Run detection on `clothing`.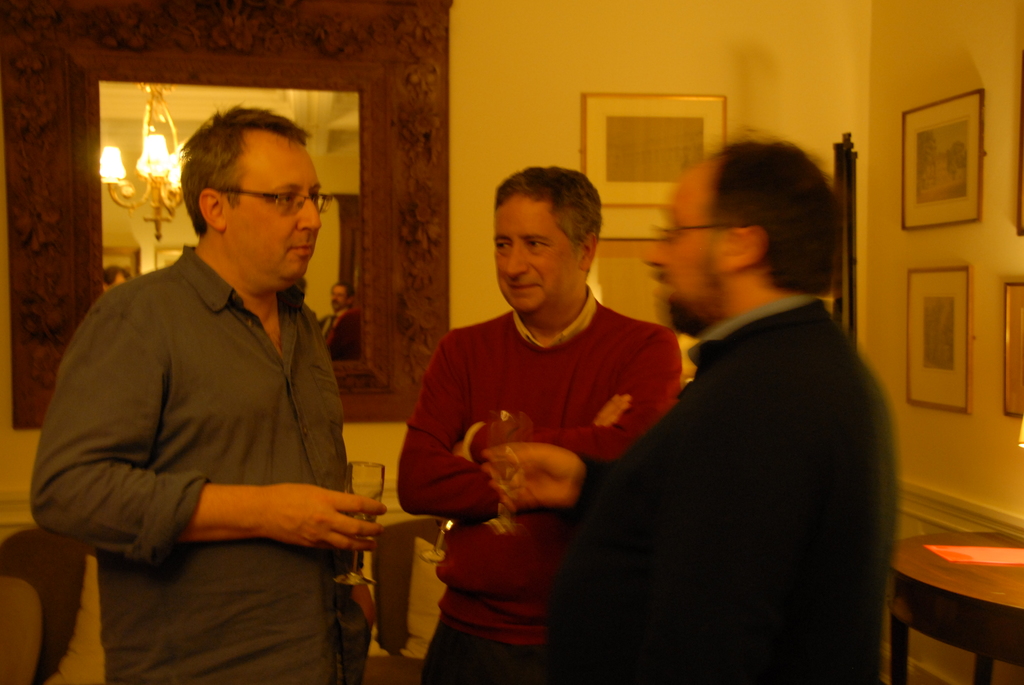
Result: 28 249 368 684.
